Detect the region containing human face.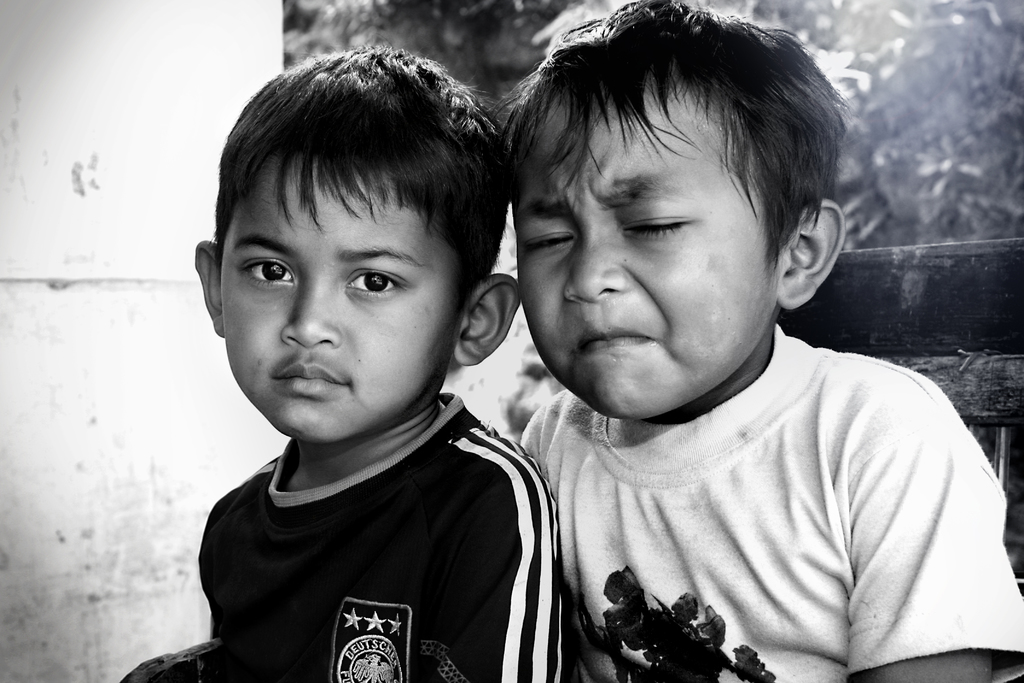
box=[515, 107, 781, 426].
